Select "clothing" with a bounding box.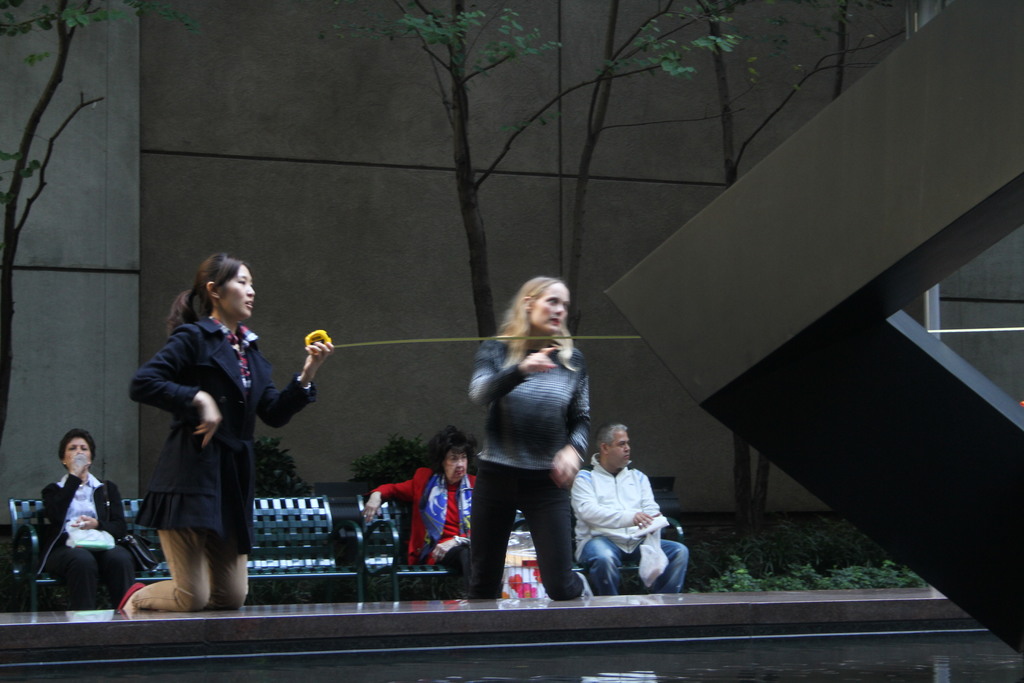
(left=467, top=334, right=589, bottom=603).
